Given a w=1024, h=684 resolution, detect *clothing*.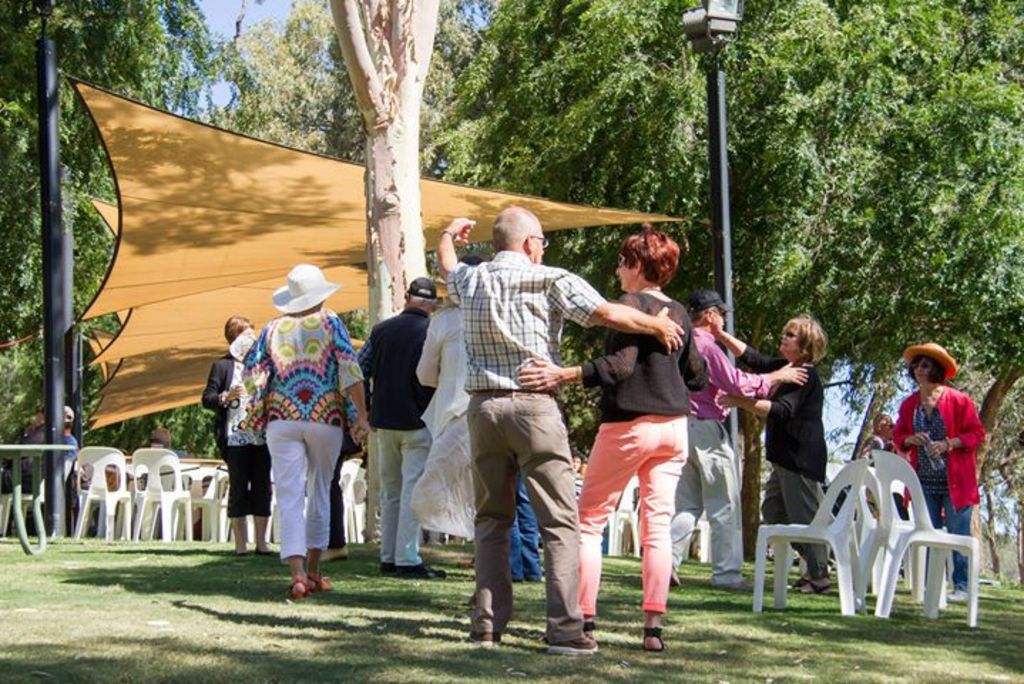
detection(362, 309, 427, 580).
